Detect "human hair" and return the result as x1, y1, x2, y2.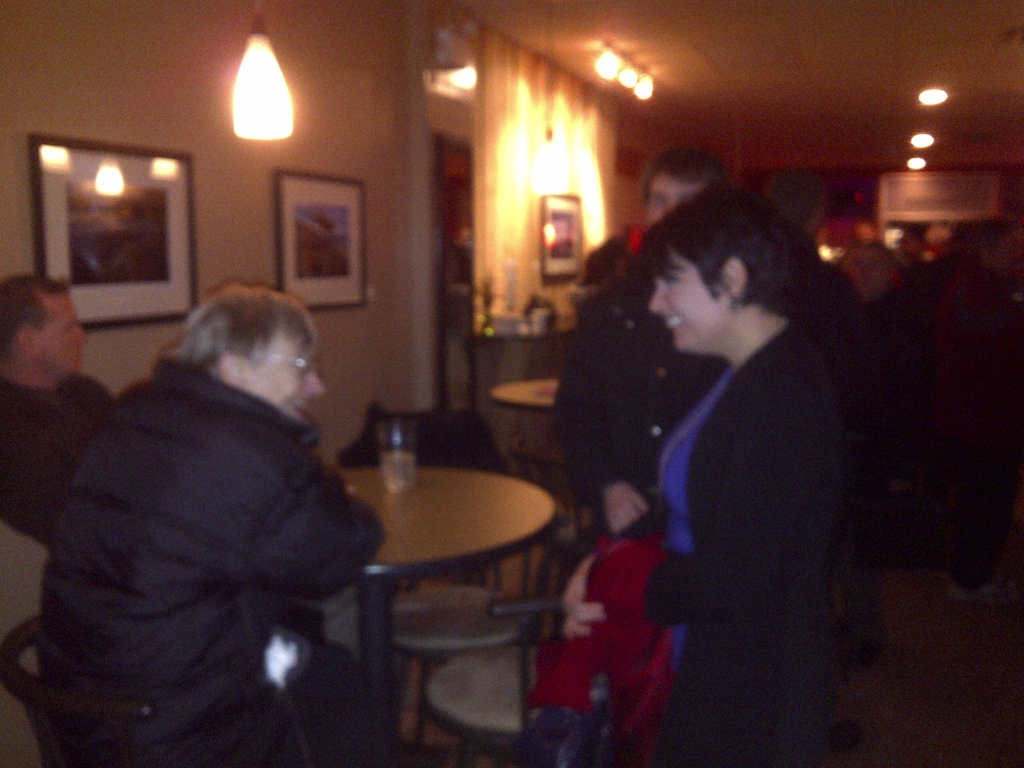
640, 184, 789, 314.
